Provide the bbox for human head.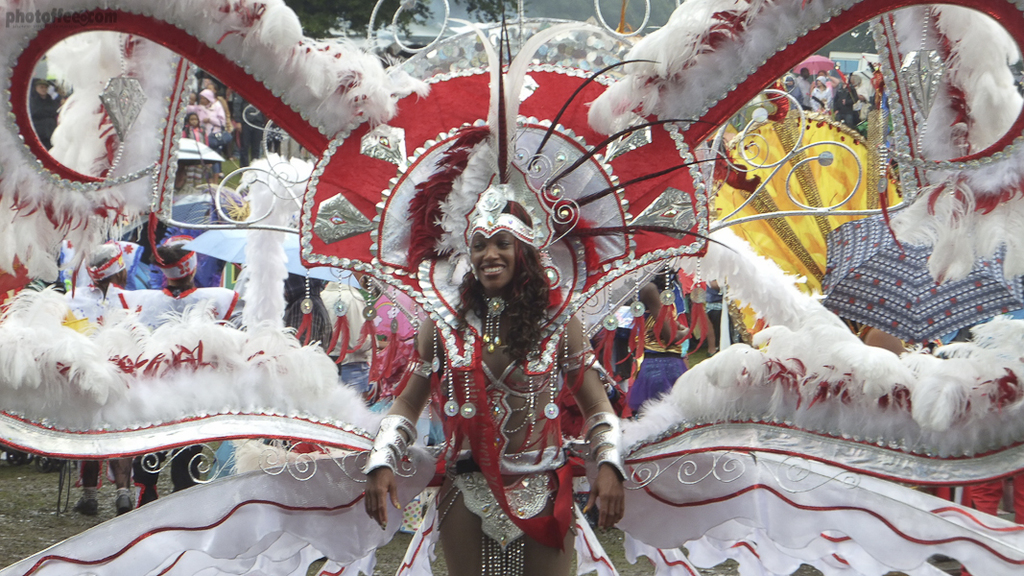
region(785, 74, 795, 87).
